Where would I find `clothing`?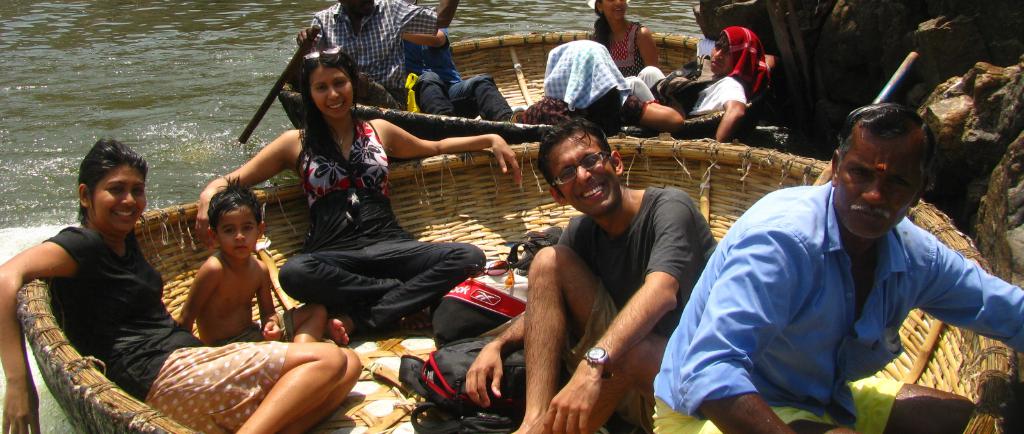
At select_region(280, 127, 491, 339).
